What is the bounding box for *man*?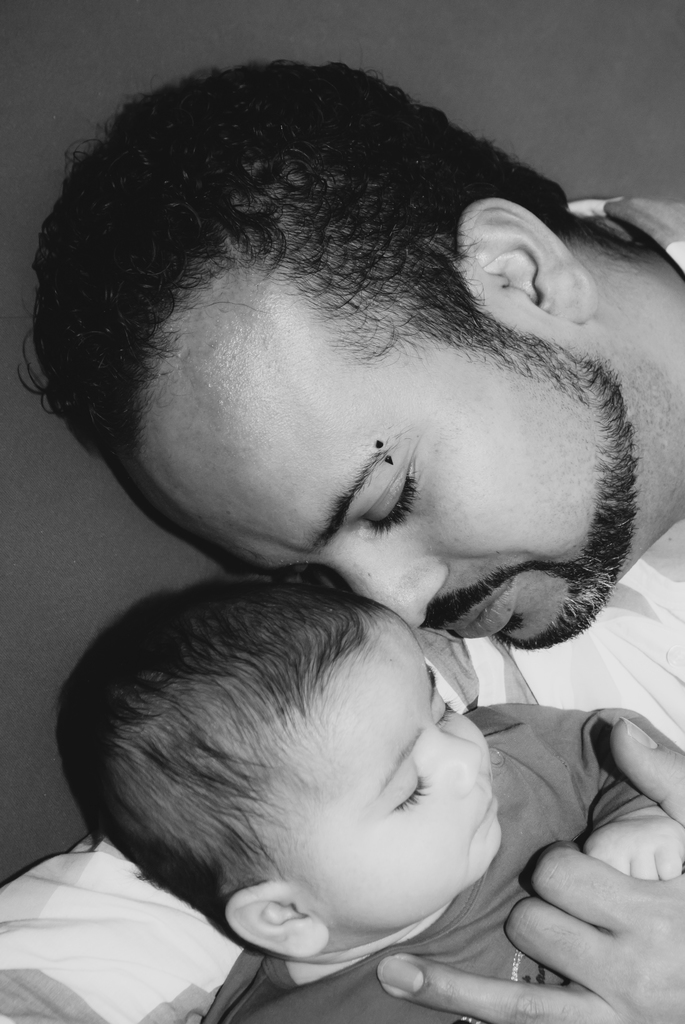
l=12, t=82, r=684, b=1023.
